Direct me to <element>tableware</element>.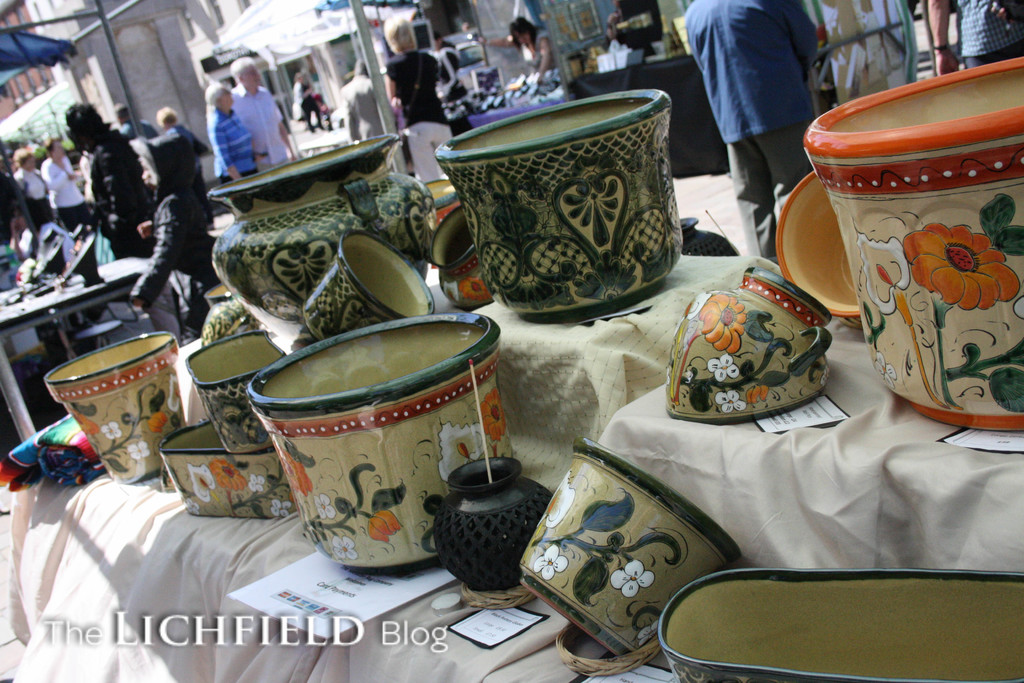
Direction: box=[198, 293, 264, 346].
